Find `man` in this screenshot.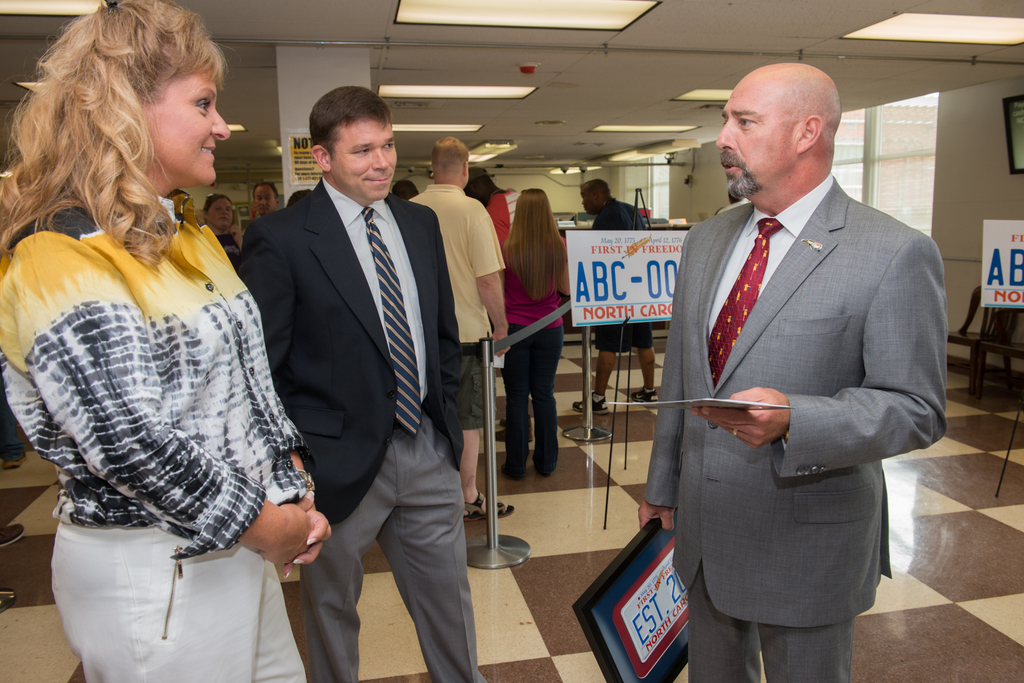
The bounding box for `man` is region(251, 179, 280, 222).
